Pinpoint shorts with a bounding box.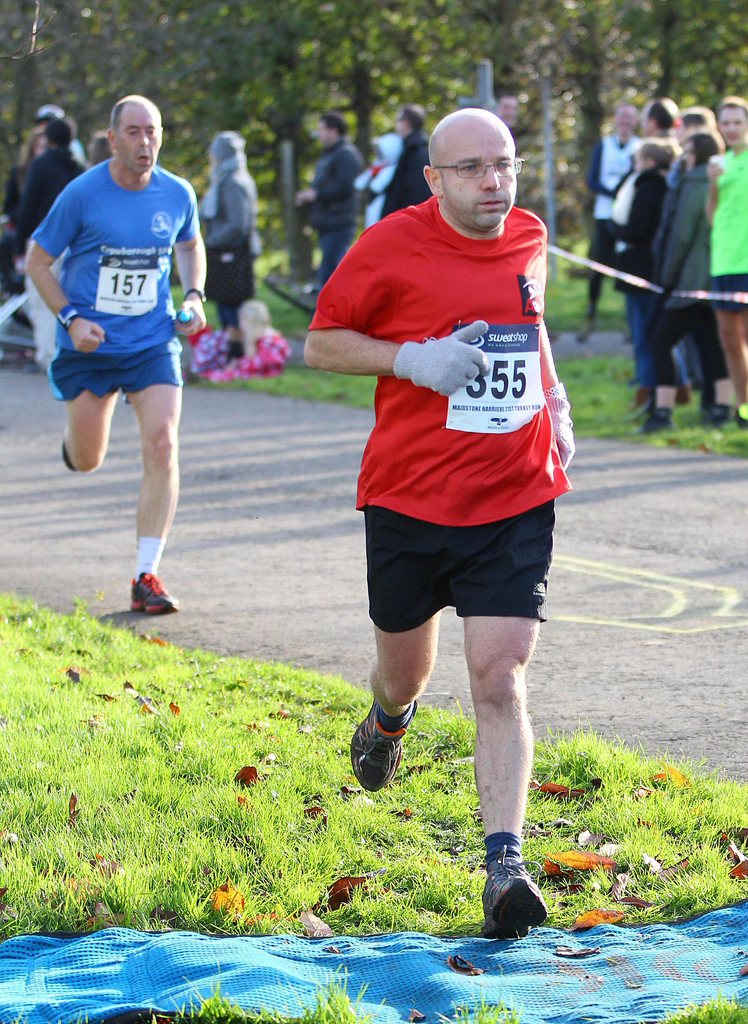
<box>370,518,580,629</box>.
